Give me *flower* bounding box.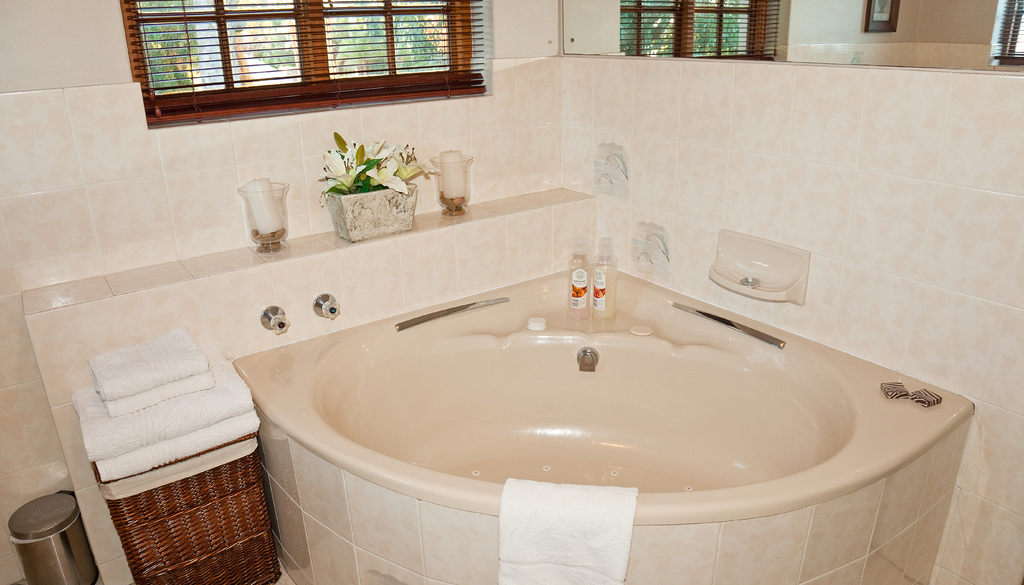
bbox=[366, 156, 408, 197].
